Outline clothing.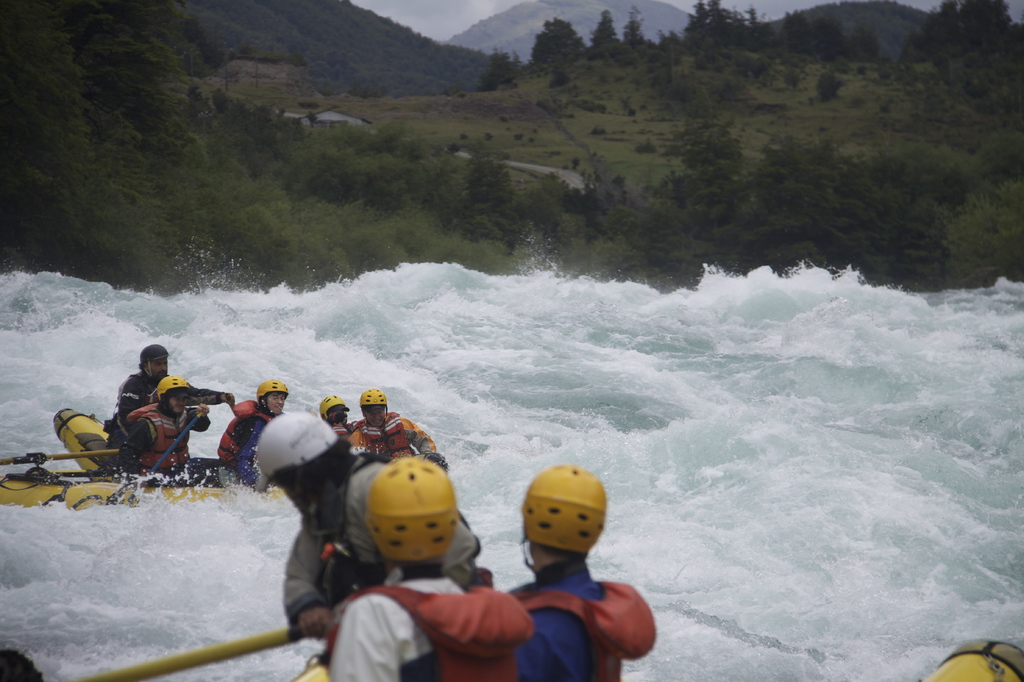
Outline: bbox=[130, 394, 210, 480].
